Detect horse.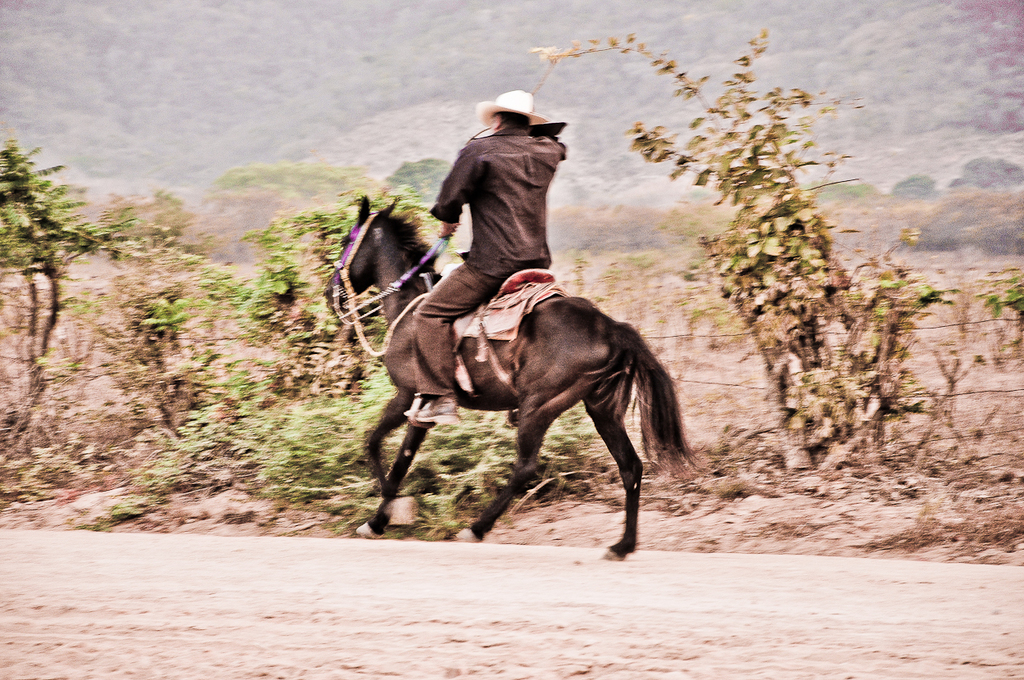
Detected at (321, 188, 696, 561).
